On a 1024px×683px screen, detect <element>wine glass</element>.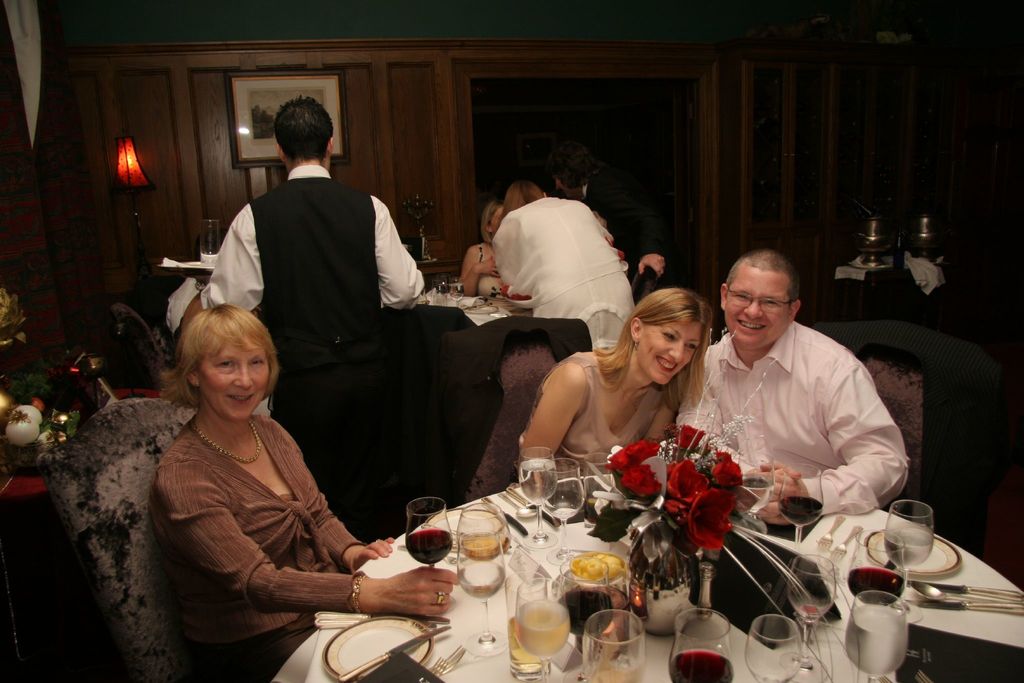
l=783, t=561, r=838, b=668.
